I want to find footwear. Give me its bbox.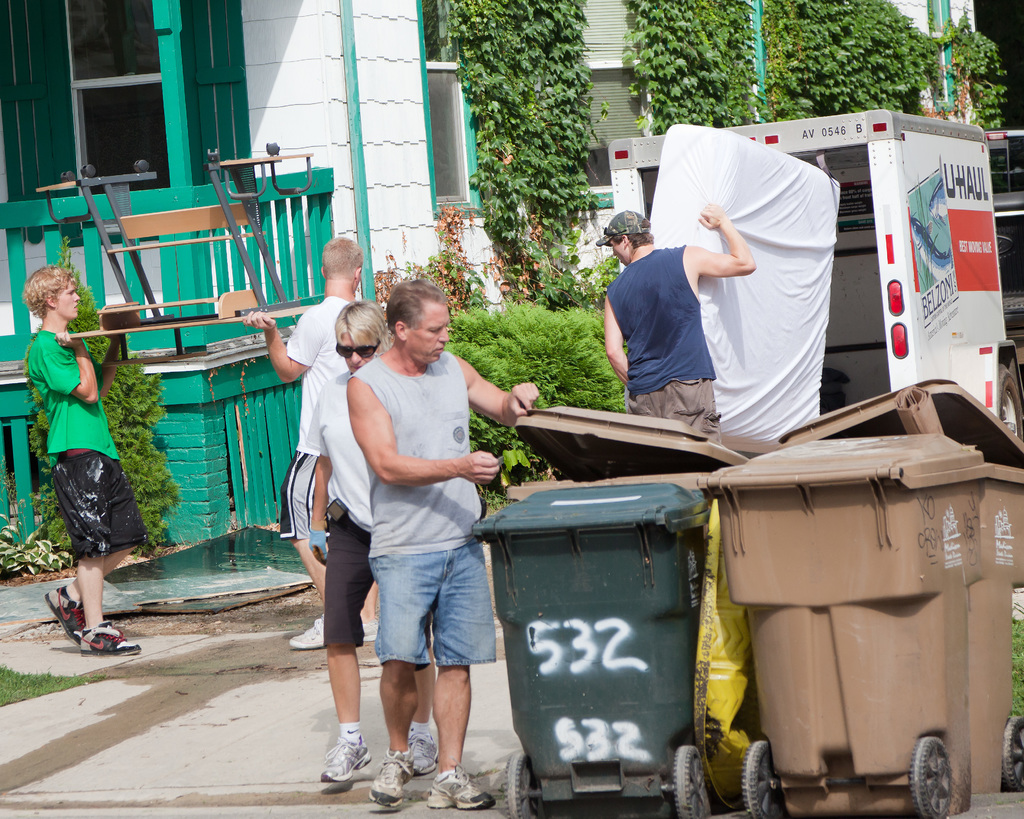
bbox(430, 757, 497, 809).
